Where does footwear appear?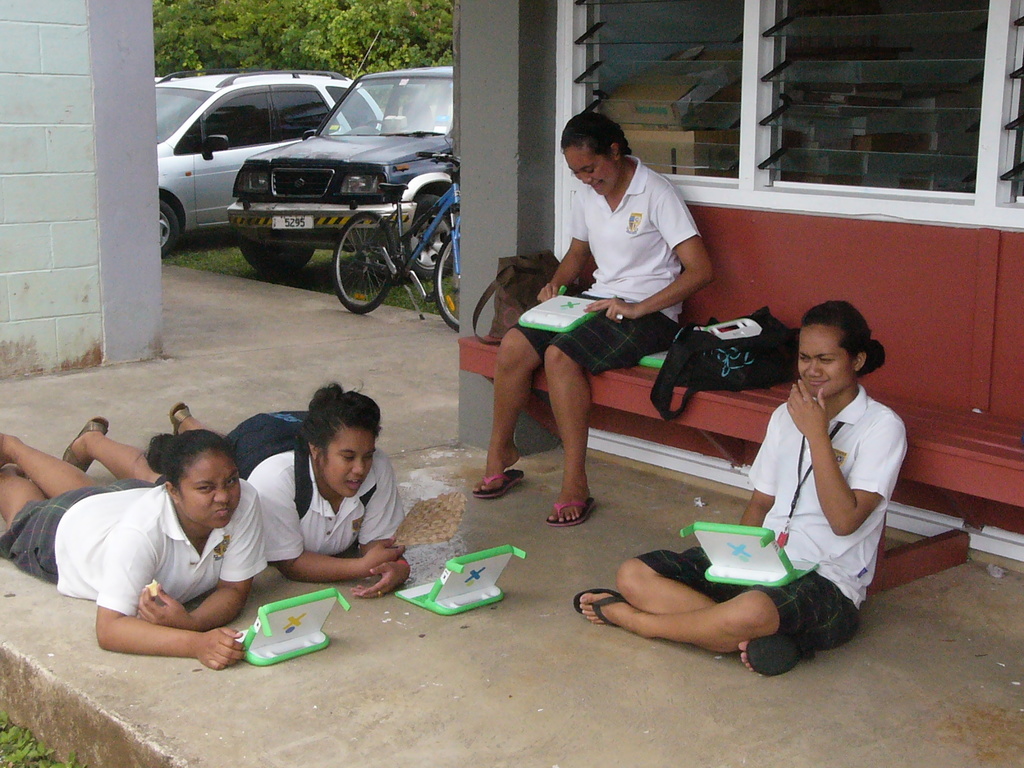
Appears at region(63, 417, 113, 472).
